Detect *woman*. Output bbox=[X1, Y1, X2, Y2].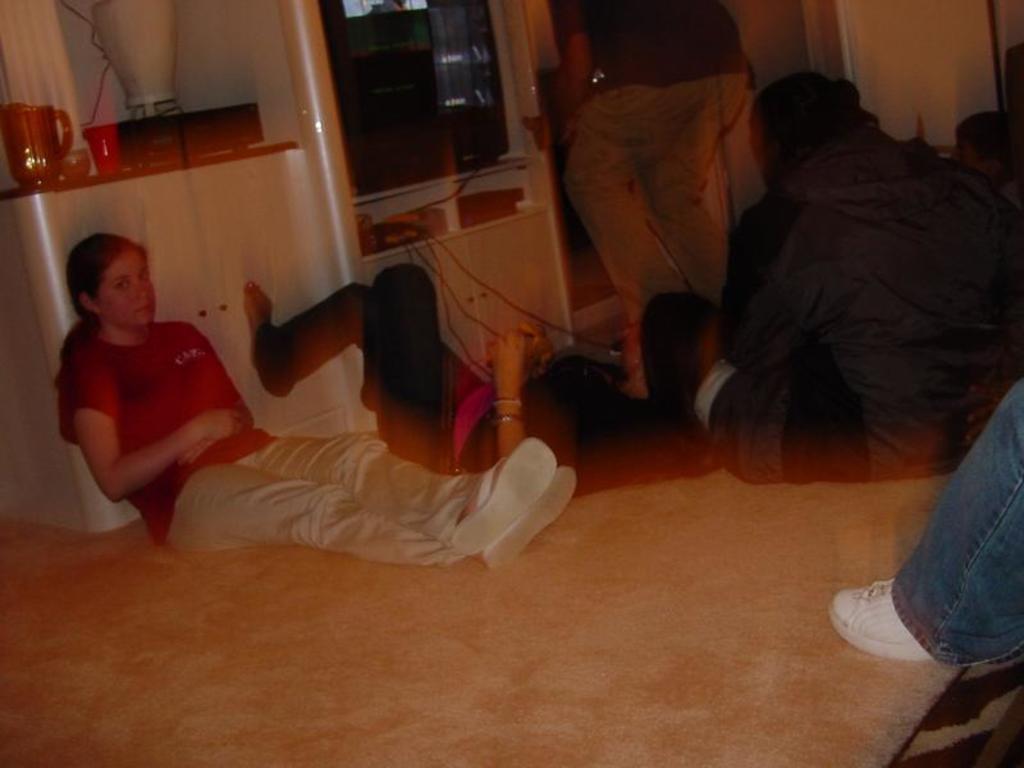
bbox=[99, 212, 425, 570].
